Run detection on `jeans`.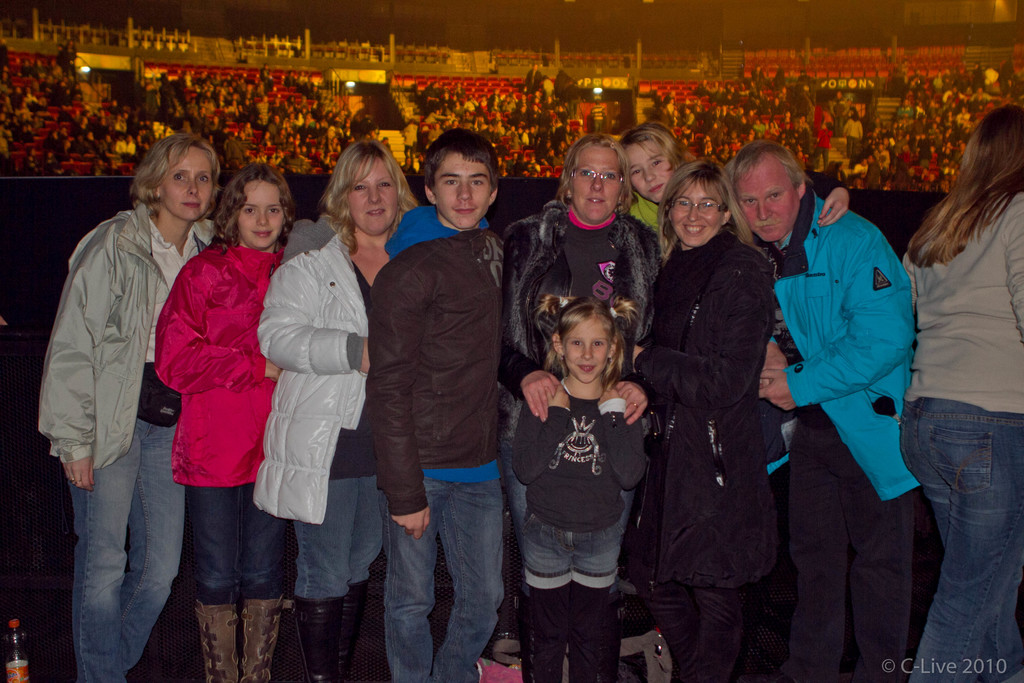
Result: x1=385, y1=478, x2=494, y2=682.
